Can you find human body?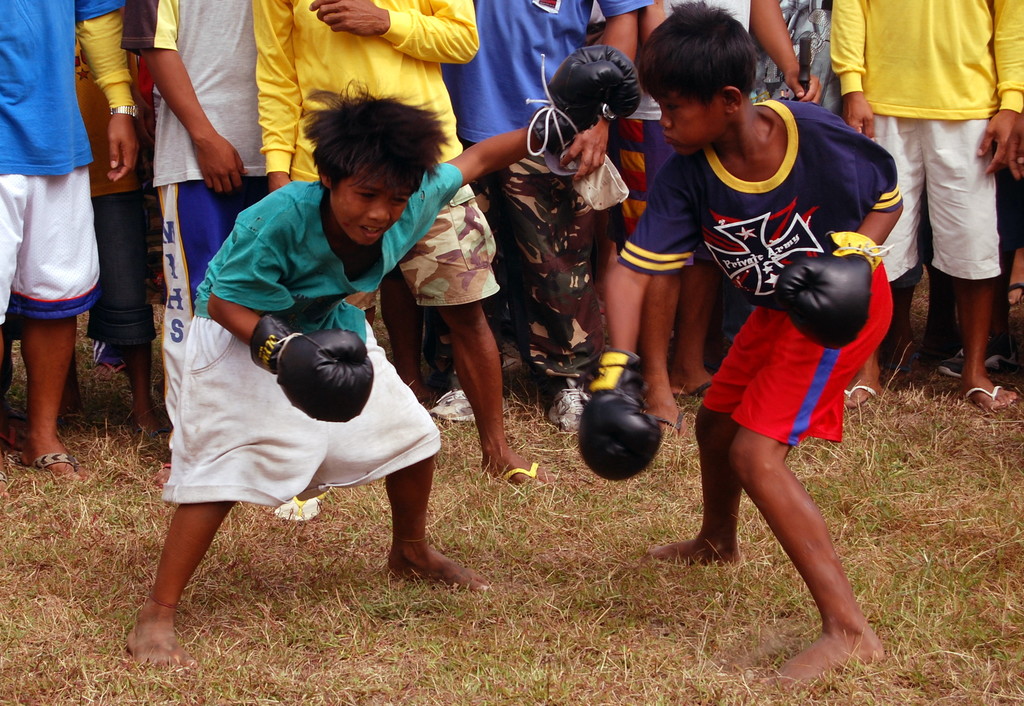
Yes, bounding box: x1=637 y1=8 x2=884 y2=585.
